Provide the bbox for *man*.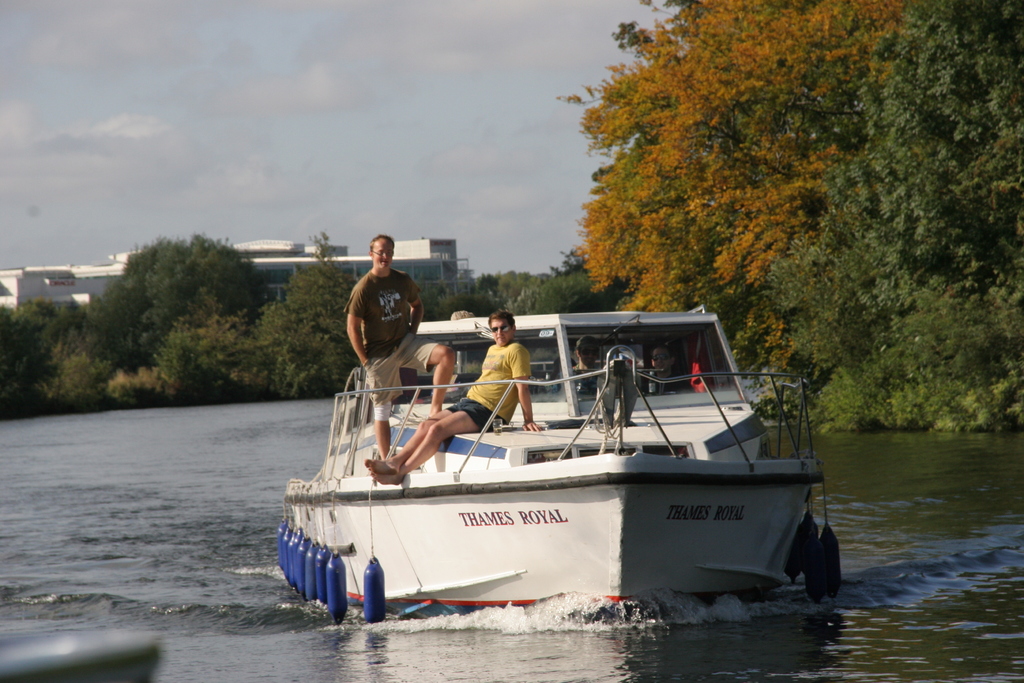
pyautogui.locateOnScreen(364, 309, 545, 486).
